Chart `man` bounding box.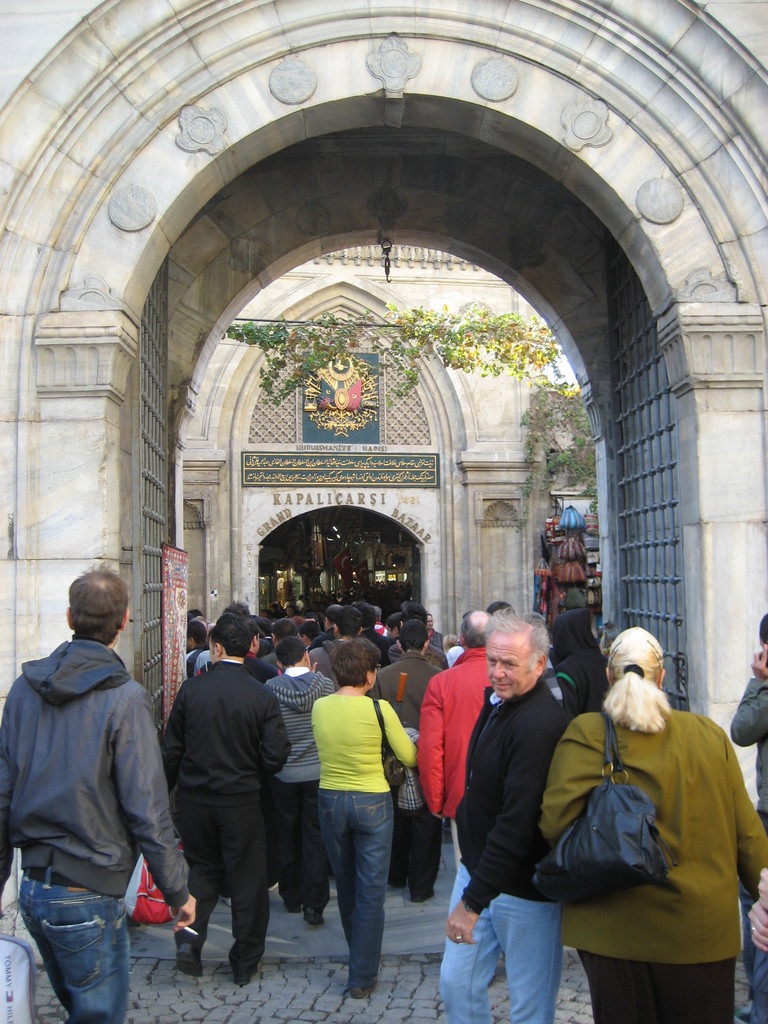
Charted: region(8, 557, 183, 1018).
